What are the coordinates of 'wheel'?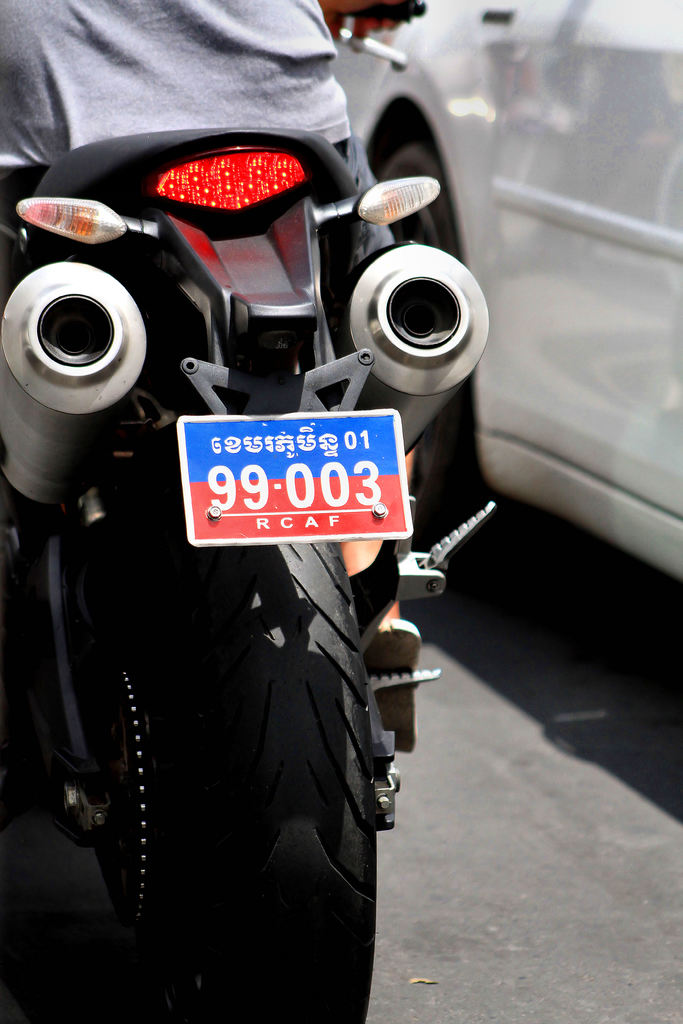
bbox=(97, 459, 383, 1022).
